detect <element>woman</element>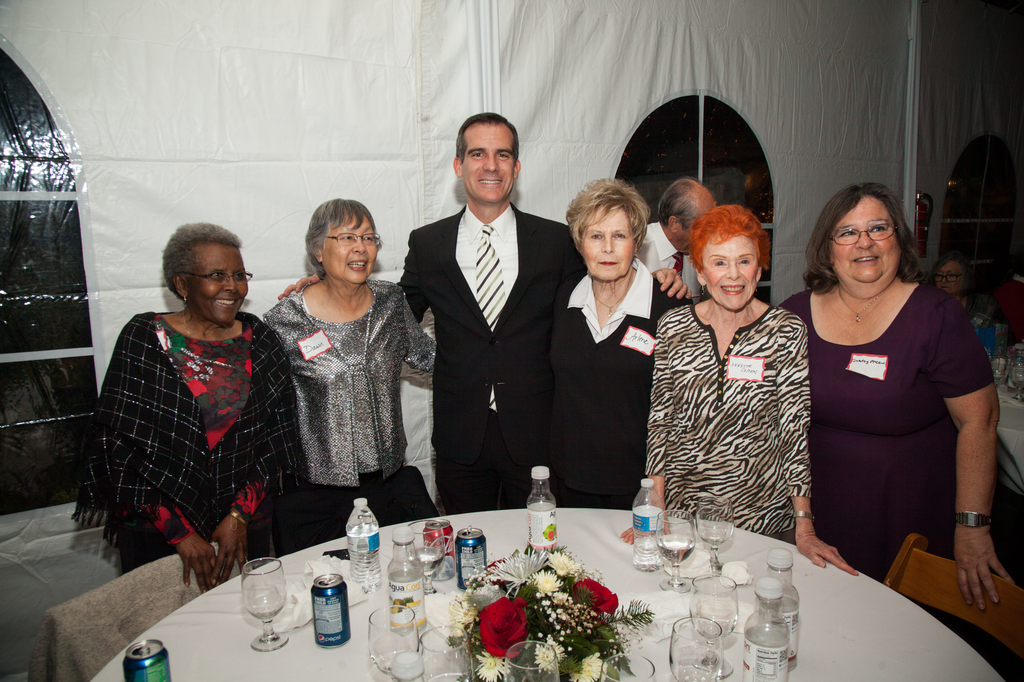
detection(926, 255, 1014, 358)
